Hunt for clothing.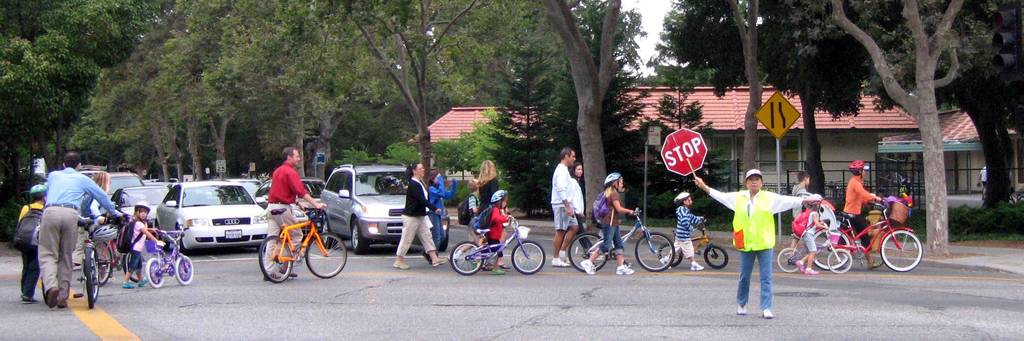
Hunted down at box=[426, 175, 457, 253].
